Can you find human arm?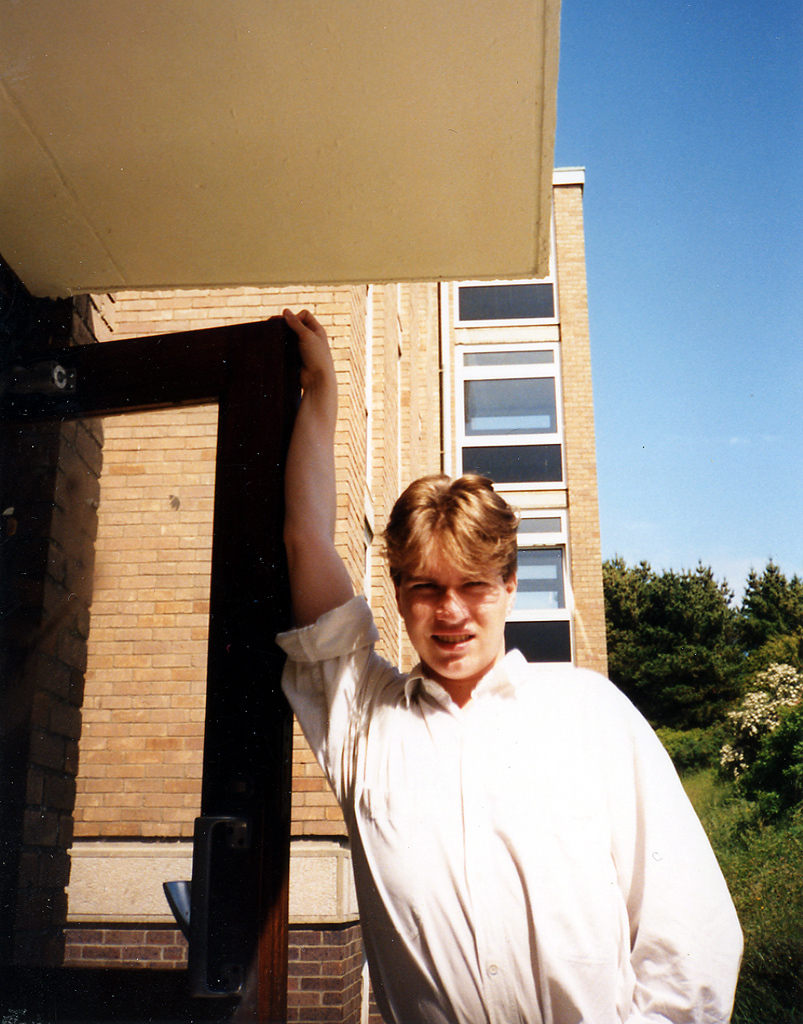
Yes, bounding box: 253/305/346/723.
